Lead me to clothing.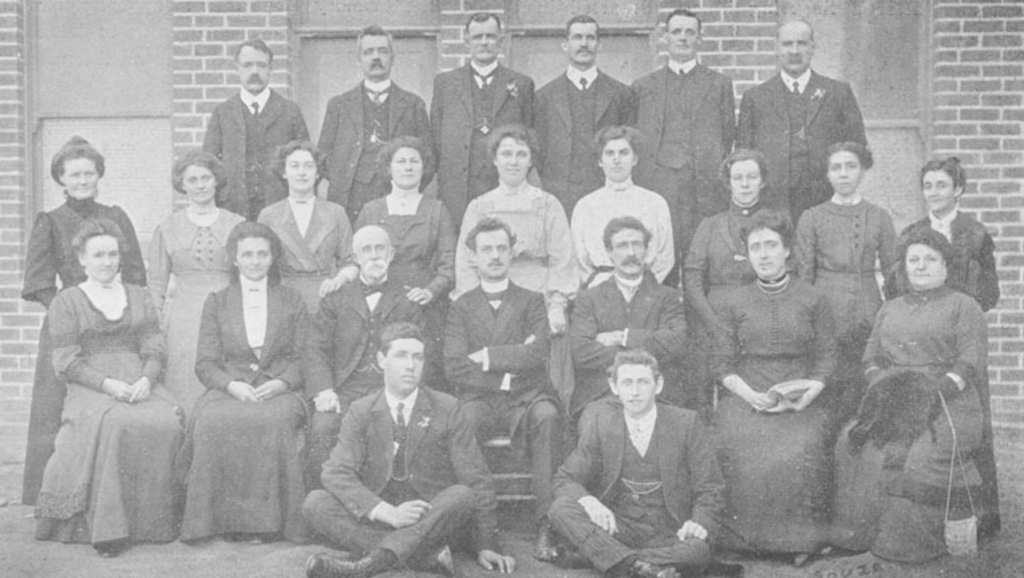
Lead to 300:383:501:563.
